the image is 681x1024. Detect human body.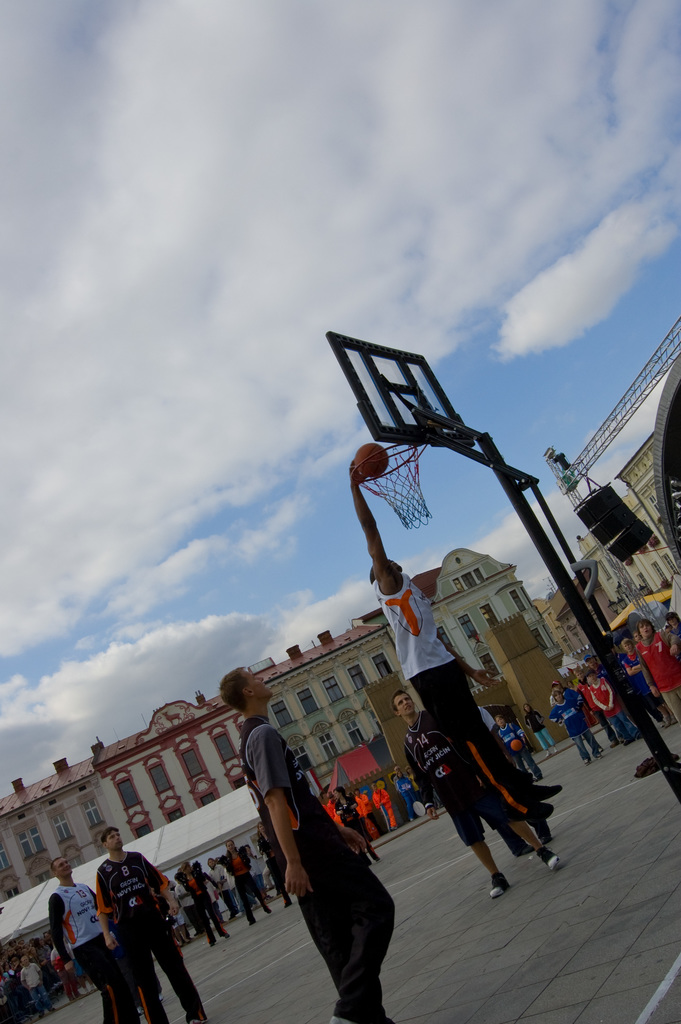
Detection: left=392, top=679, right=546, bottom=907.
